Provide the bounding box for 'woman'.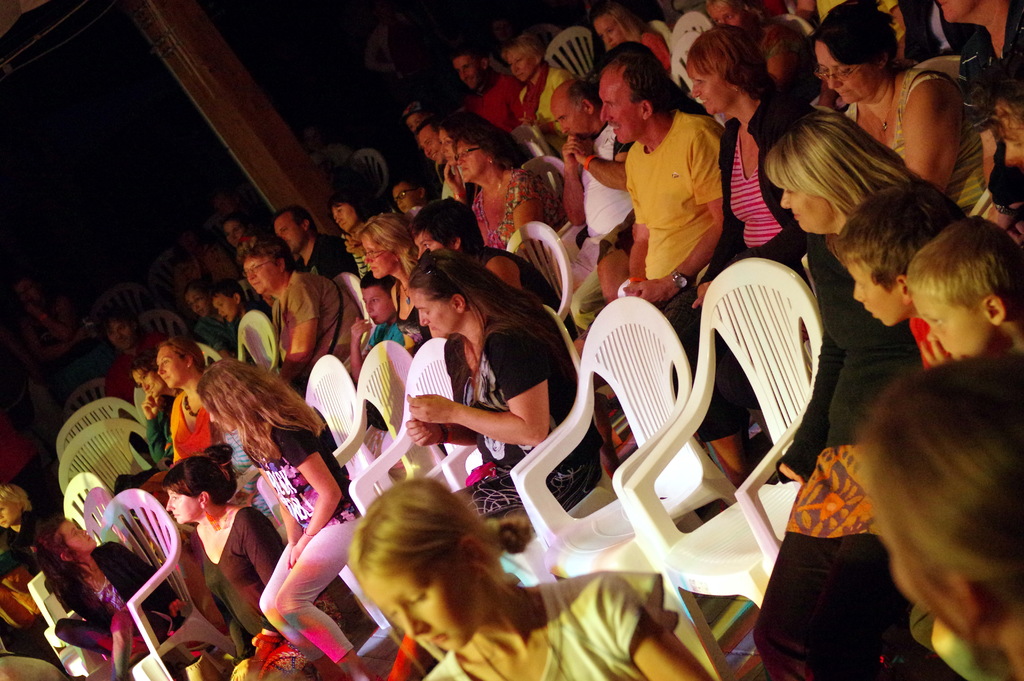
{"left": 772, "top": 121, "right": 979, "bottom": 222}.
